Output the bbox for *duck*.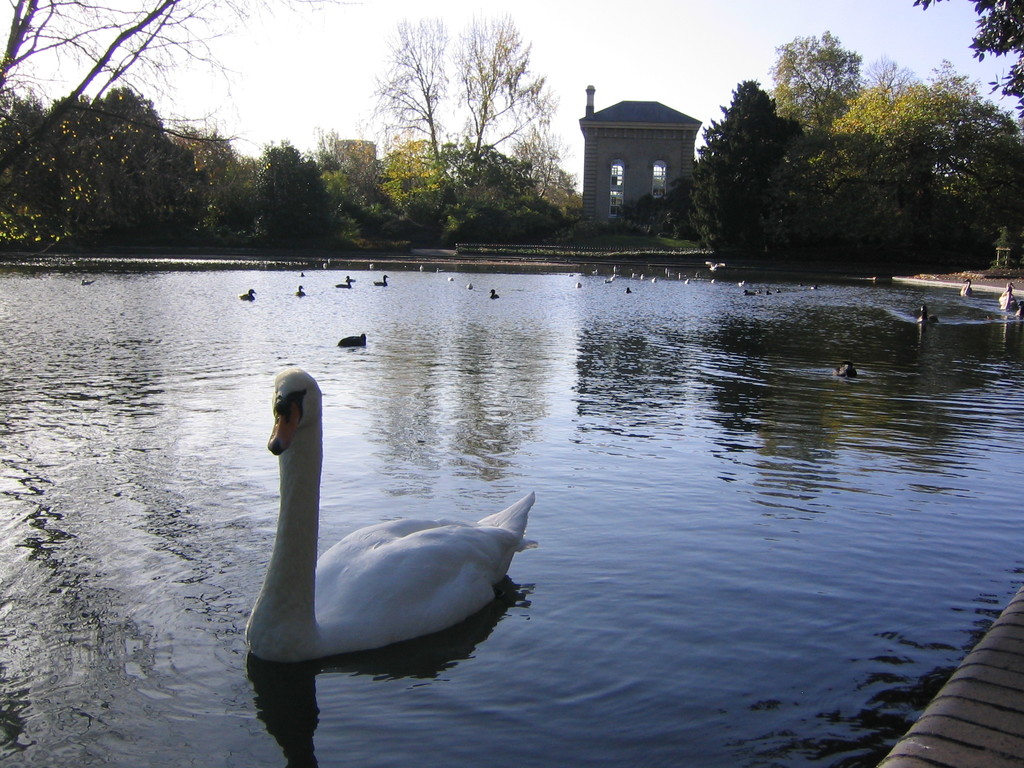
bbox=(374, 271, 393, 291).
